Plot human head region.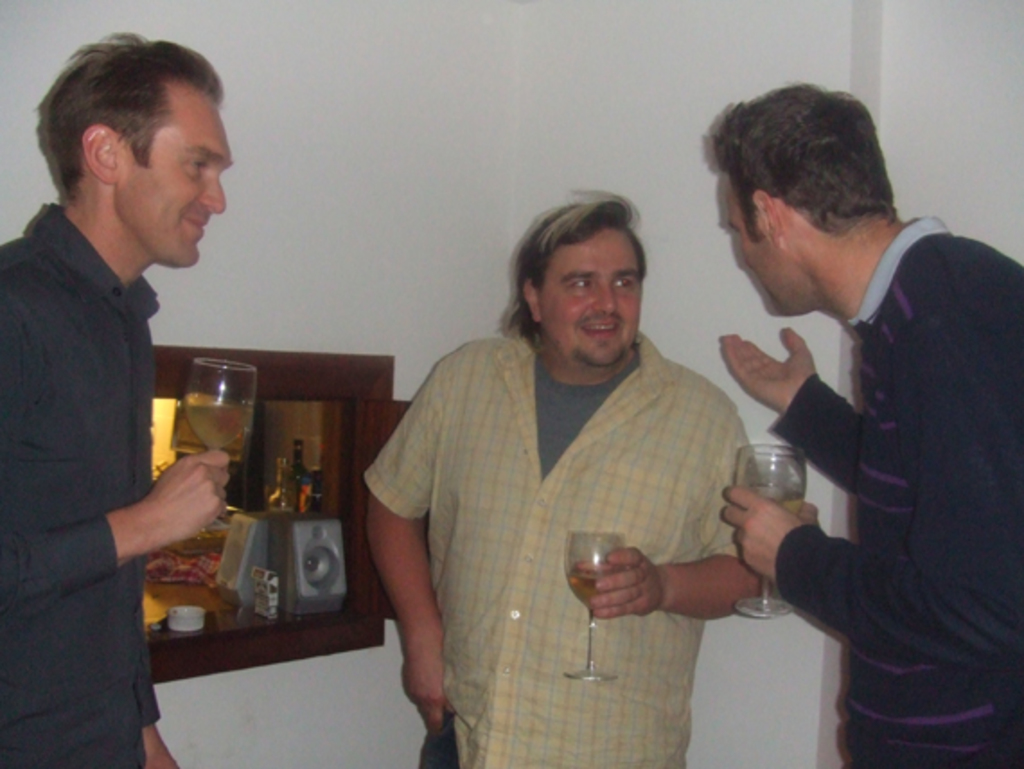
Plotted at bbox=[32, 34, 234, 266].
